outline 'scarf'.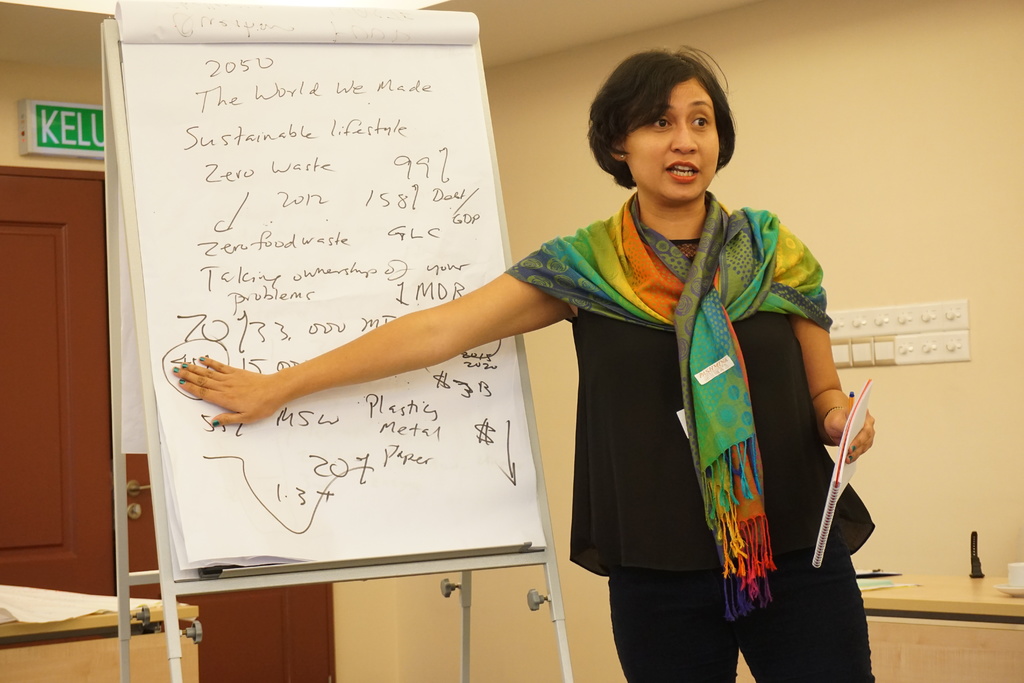
Outline: 504/186/838/623.
